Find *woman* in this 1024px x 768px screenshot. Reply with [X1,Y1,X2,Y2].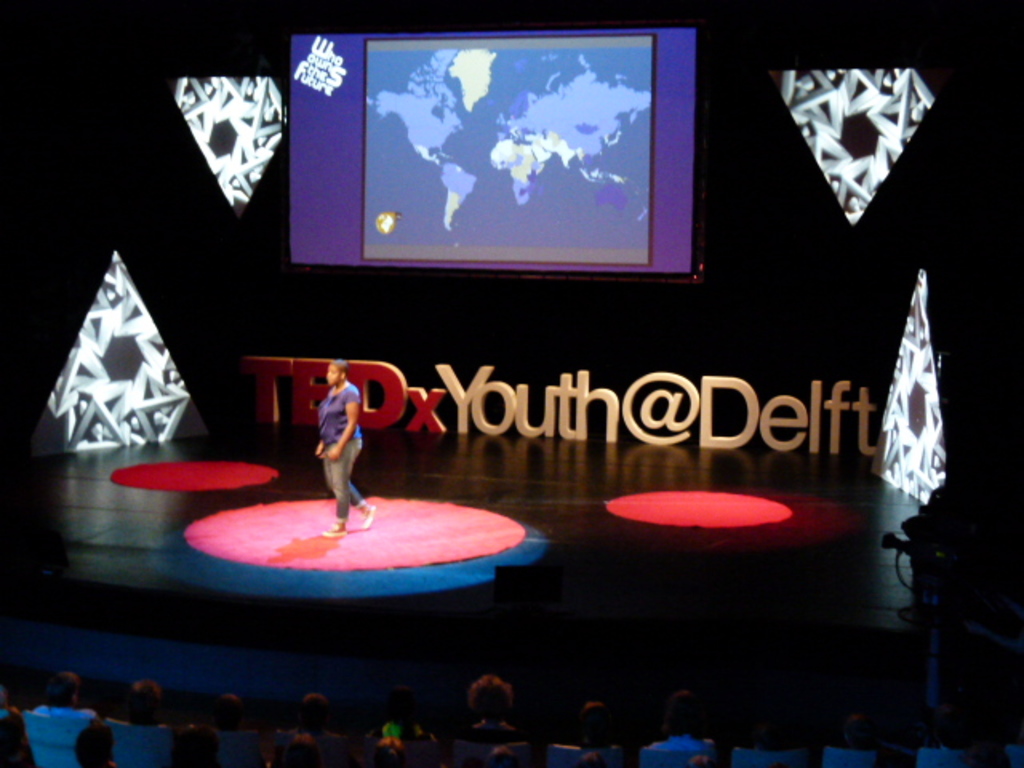
[314,357,376,539].
